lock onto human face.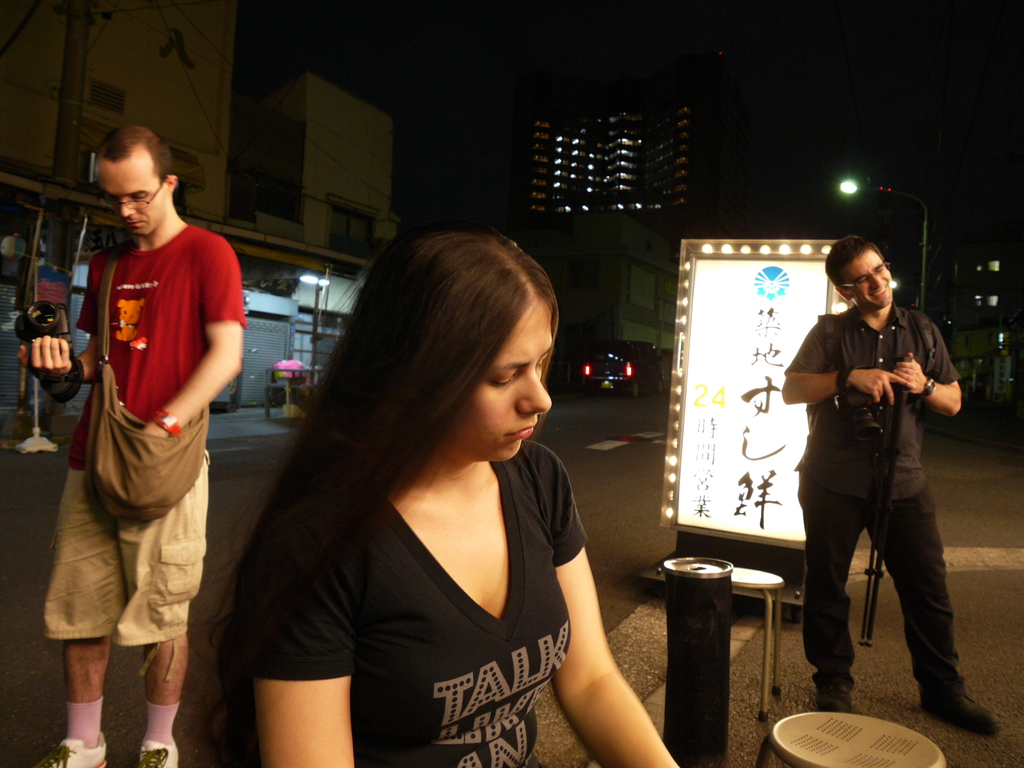
Locked: l=838, t=241, r=895, b=304.
